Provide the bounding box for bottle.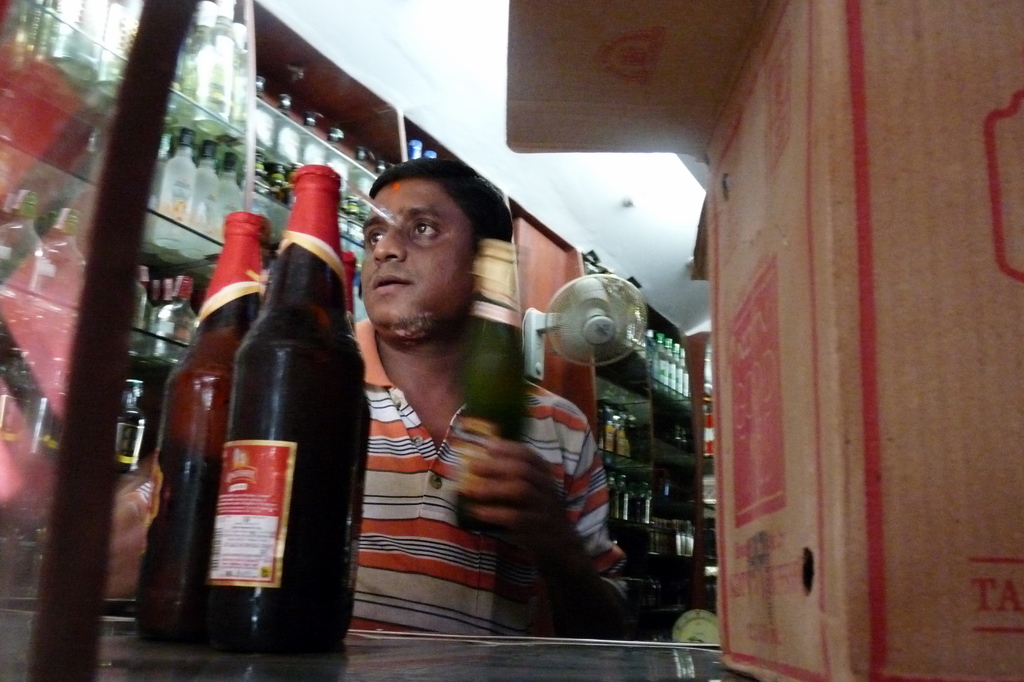
pyautogui.locateOnScreen(143, 273, 202, 369).
